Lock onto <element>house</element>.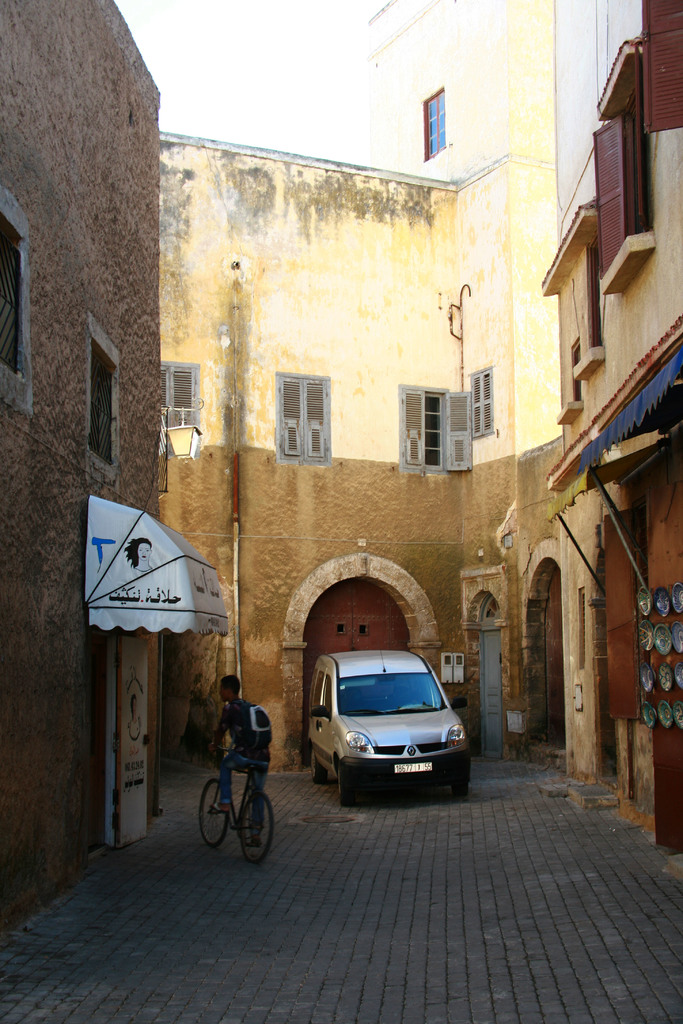
Locked: 158 116 477 769.
